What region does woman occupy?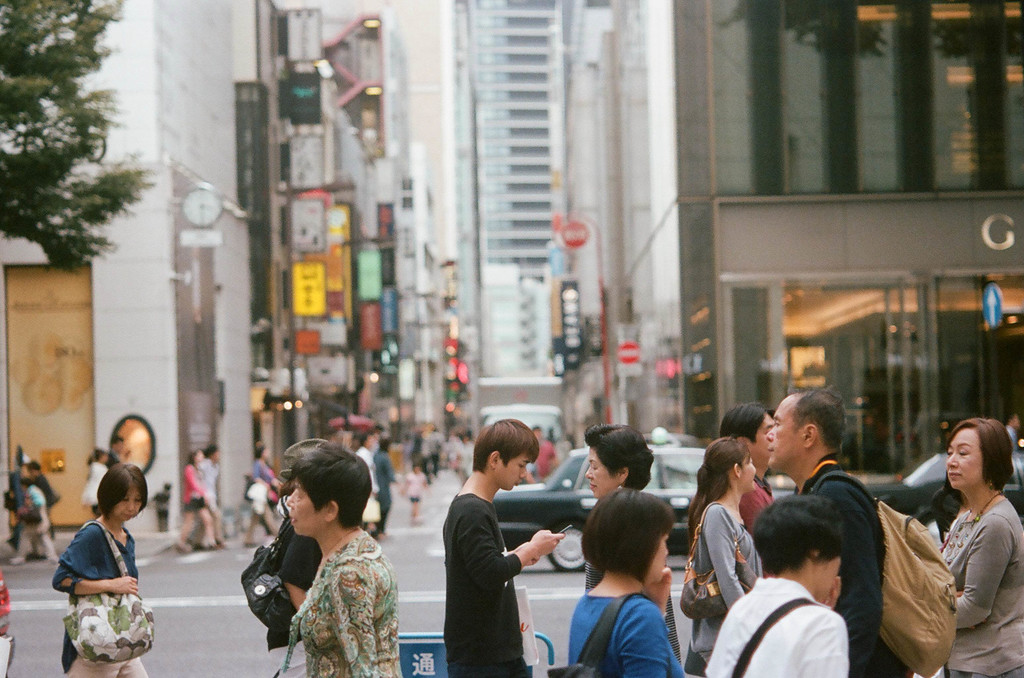
bbox=(9, 477, 60, 564).
